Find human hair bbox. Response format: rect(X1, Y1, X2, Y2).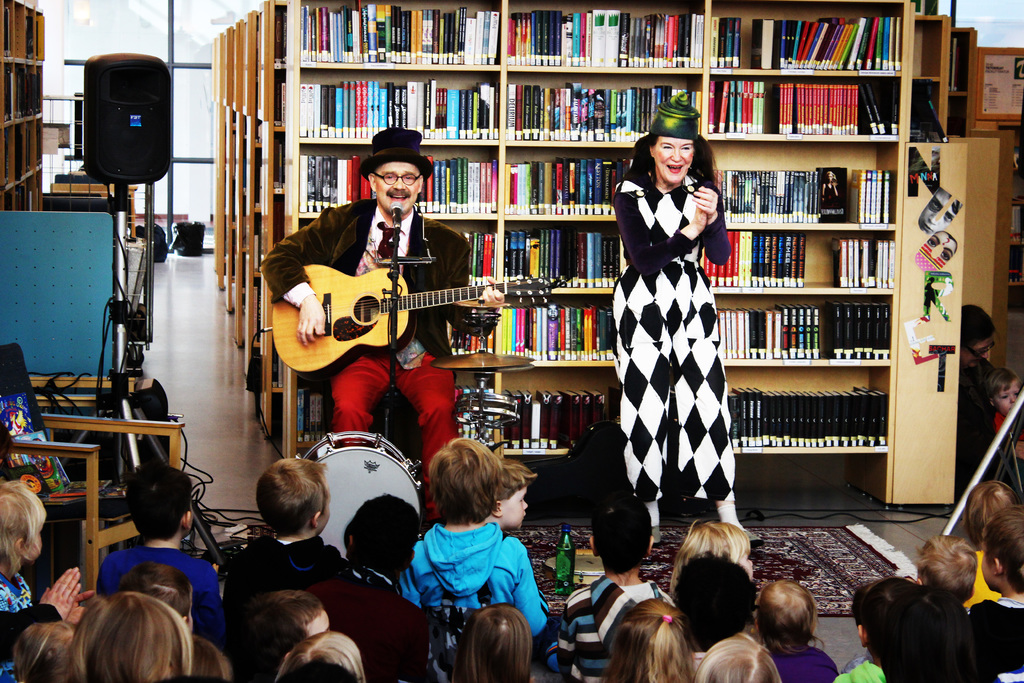
rect(624, 133, 716, 191).
